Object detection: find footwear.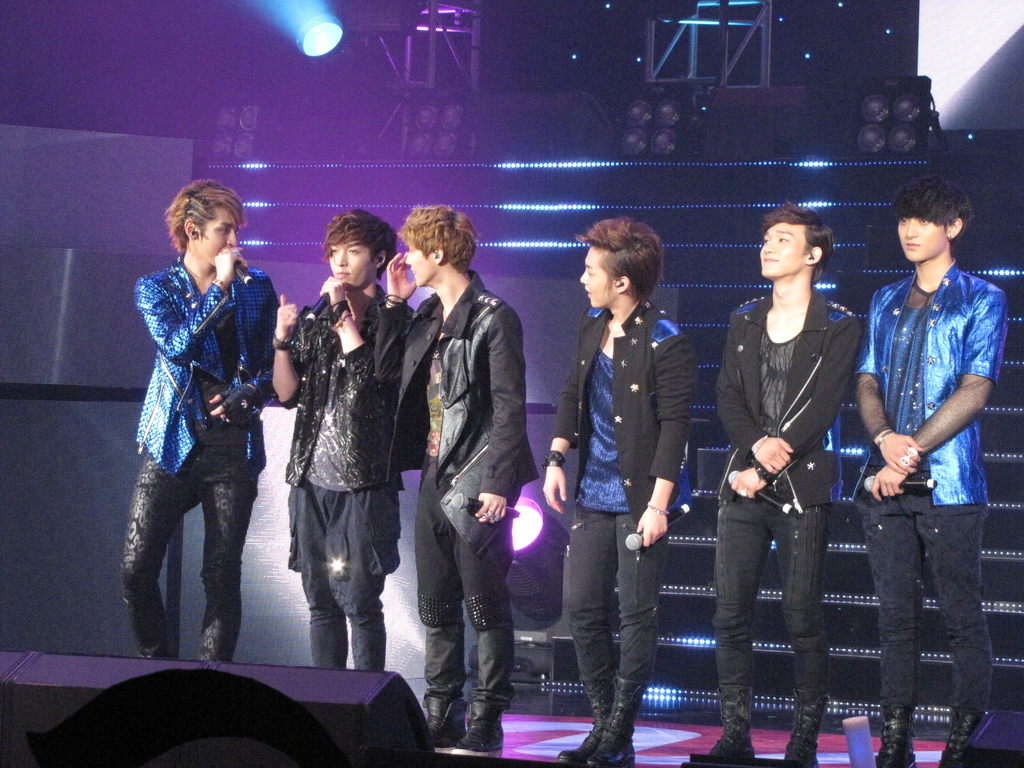
<bbox>425, 697, 470, 749</bbox>.
